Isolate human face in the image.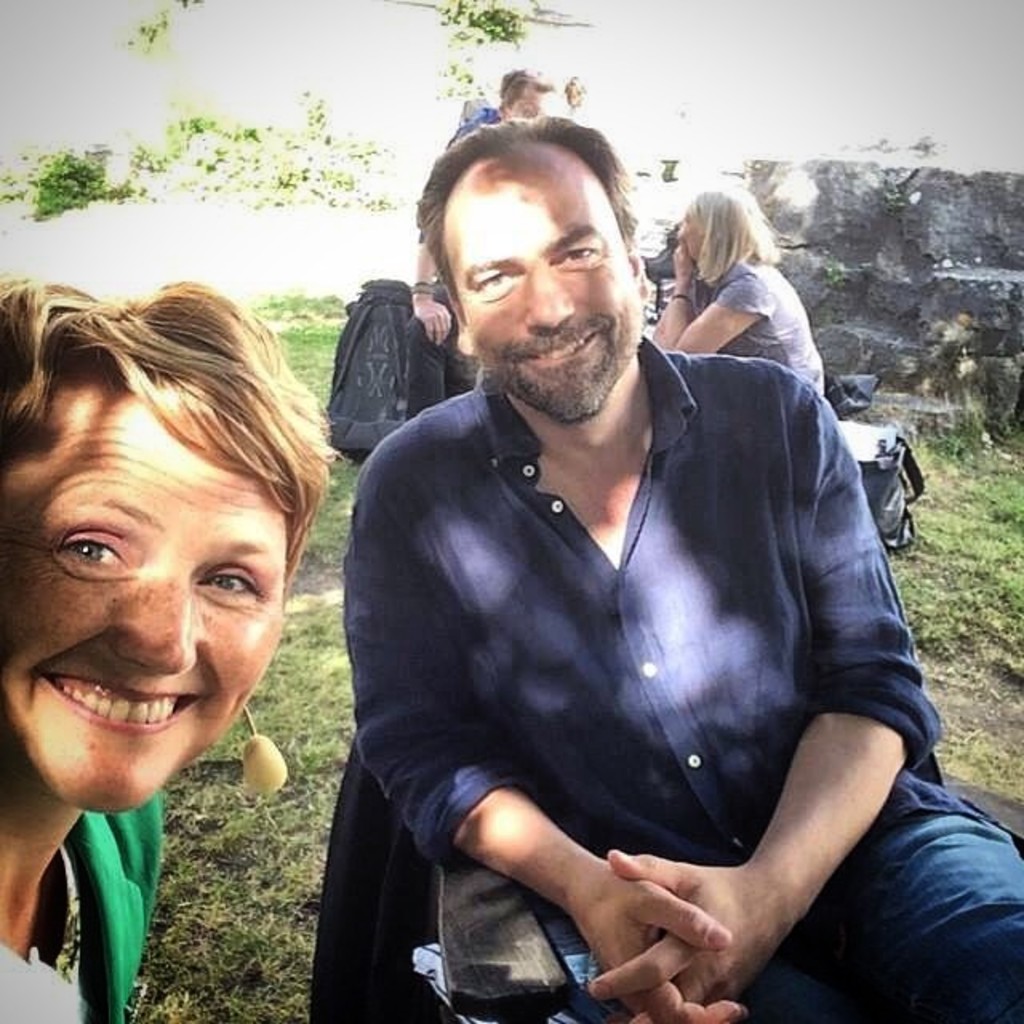
Isolated region: (445, 176, 640, 424).
